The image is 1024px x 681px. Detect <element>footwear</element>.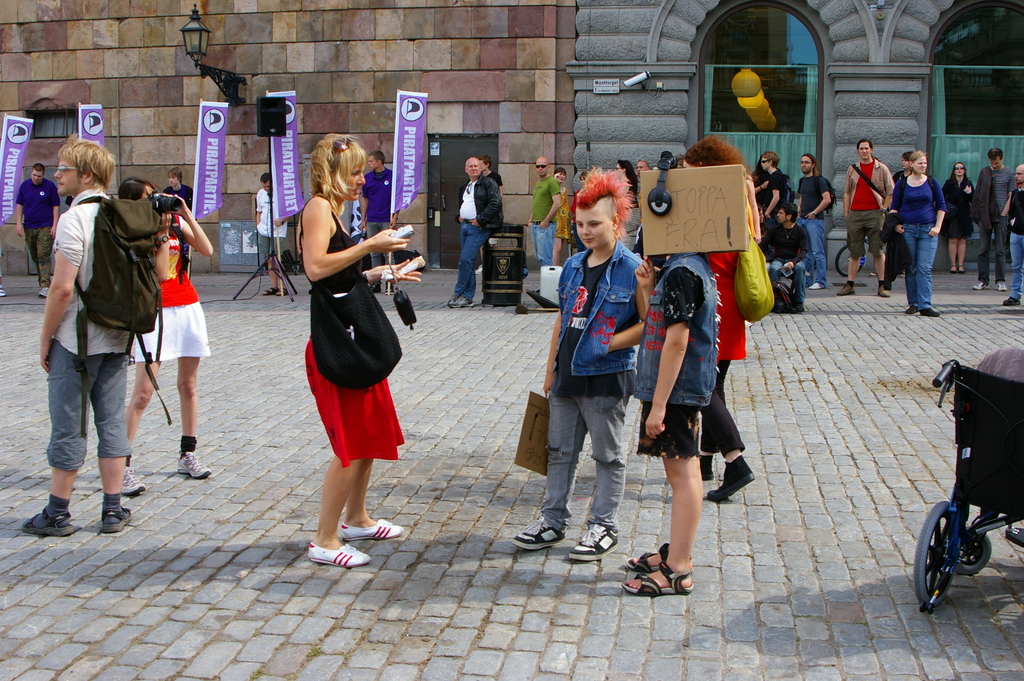
Detection: x1=806, y1=280, x2=825, y2=290.
